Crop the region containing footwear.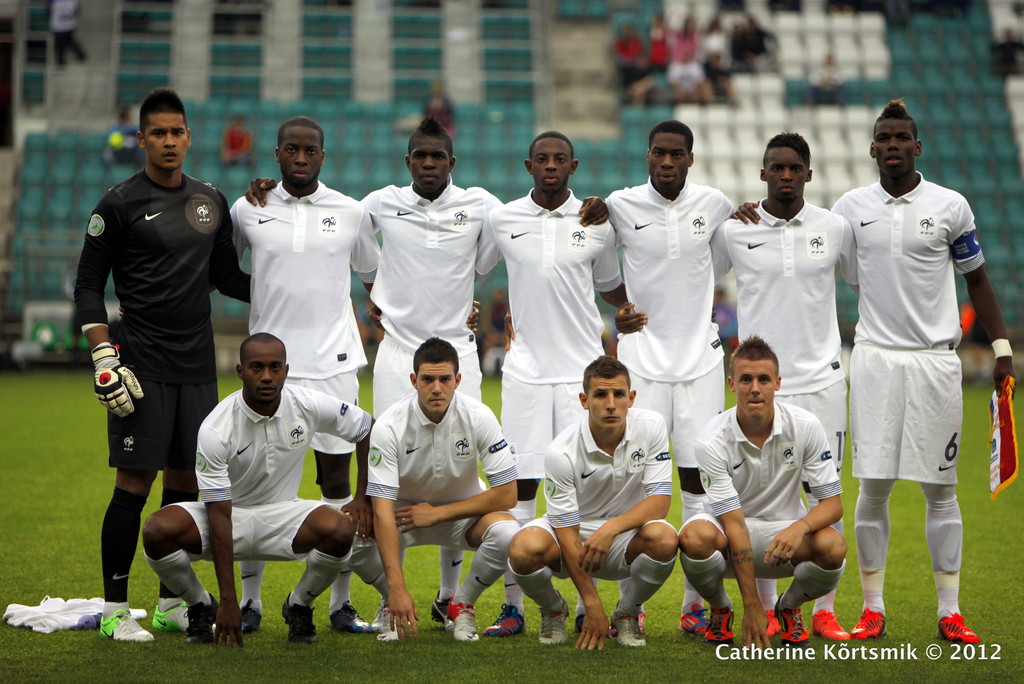
Crop region: [445,599,479,637].
